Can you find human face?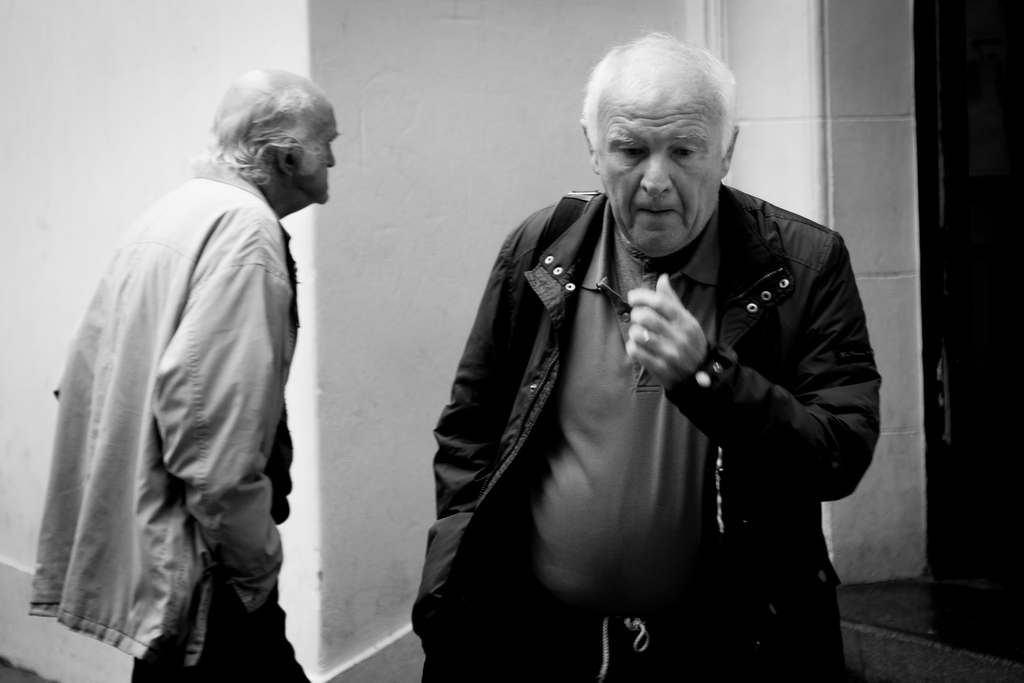
Yes, bounding box: (592, 81, 724, 253).
